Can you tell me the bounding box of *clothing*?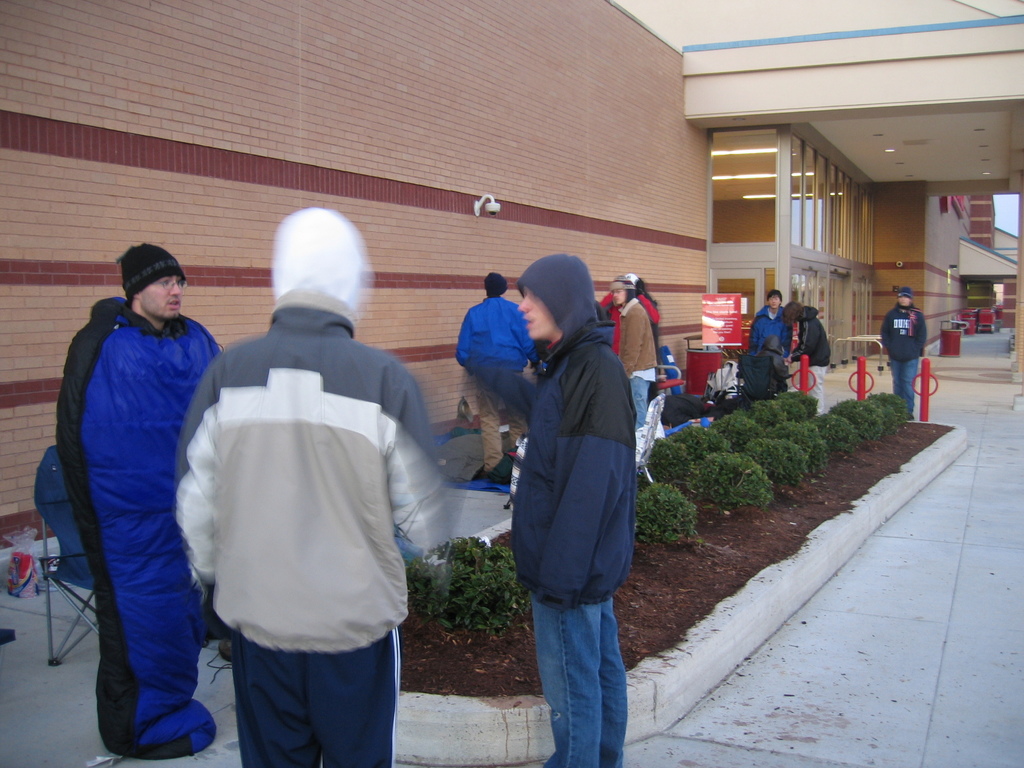
pyautogui.locateOnScreen(879, 303, 931, 410).
